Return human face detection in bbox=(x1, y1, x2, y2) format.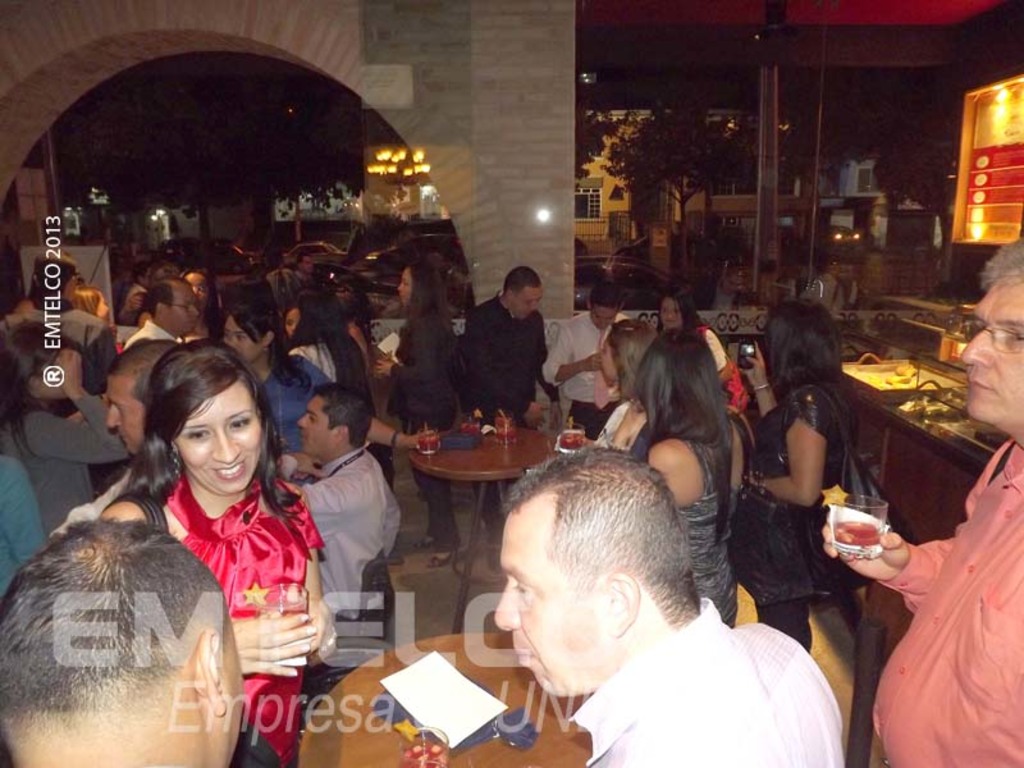
bbox=(301, 255, 310, 274).
